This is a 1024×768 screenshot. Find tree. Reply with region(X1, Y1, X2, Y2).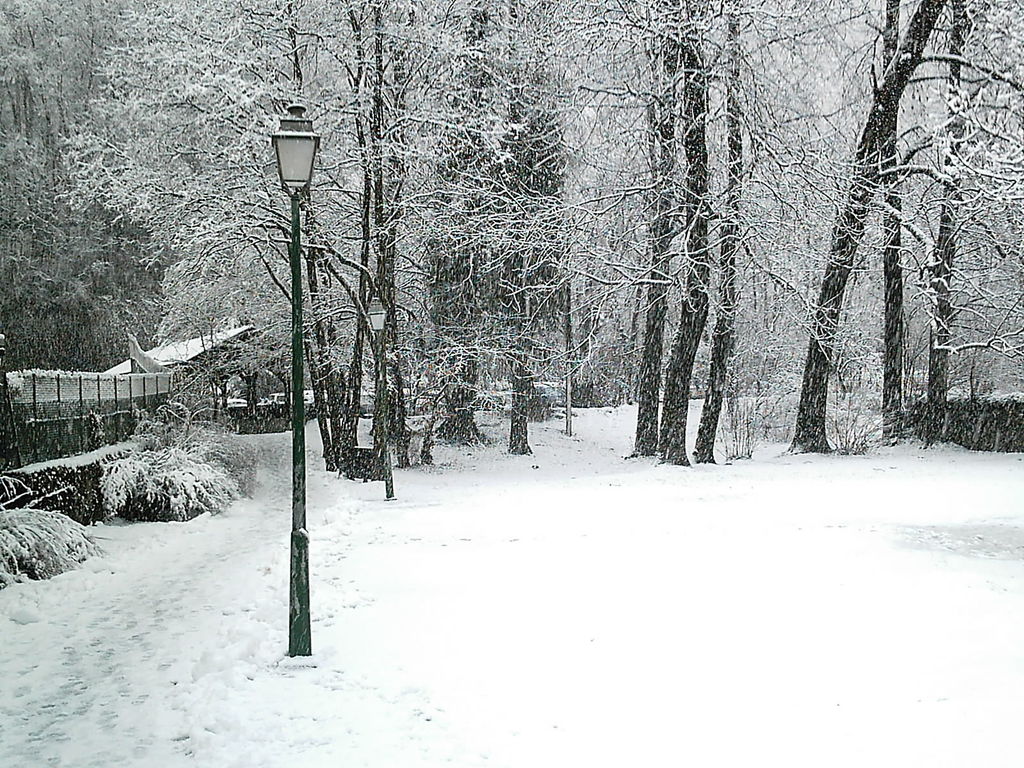
region(44, 0, 246, 437).
